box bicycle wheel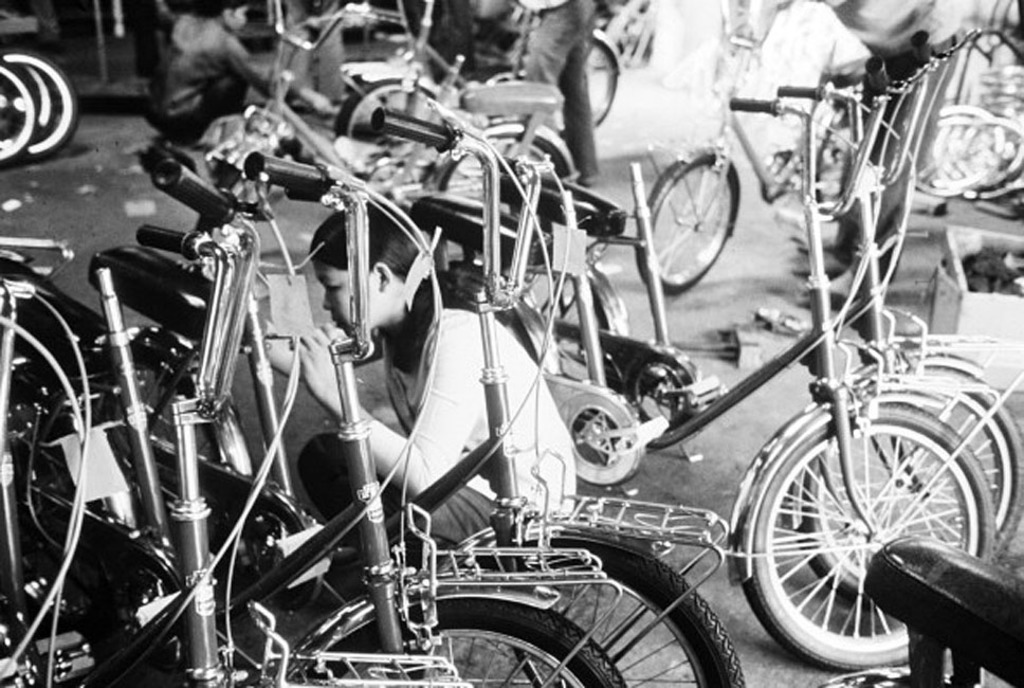
445:528:742:687
